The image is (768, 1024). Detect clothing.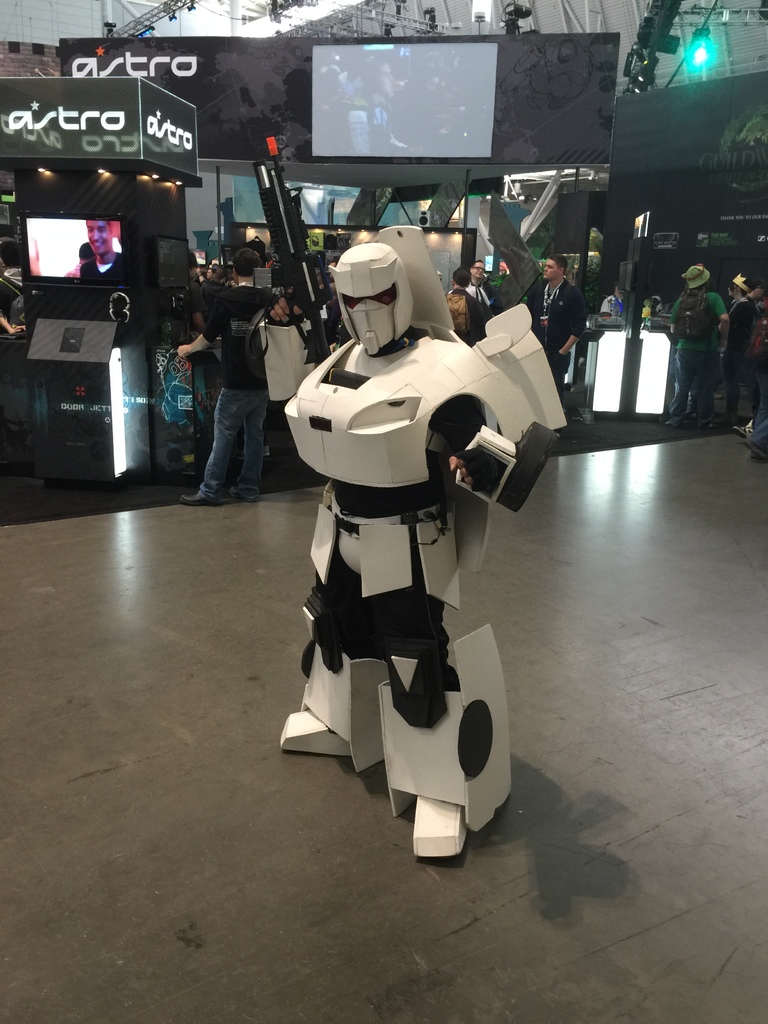
Detection: Rect(464, 280, 497, 308).
